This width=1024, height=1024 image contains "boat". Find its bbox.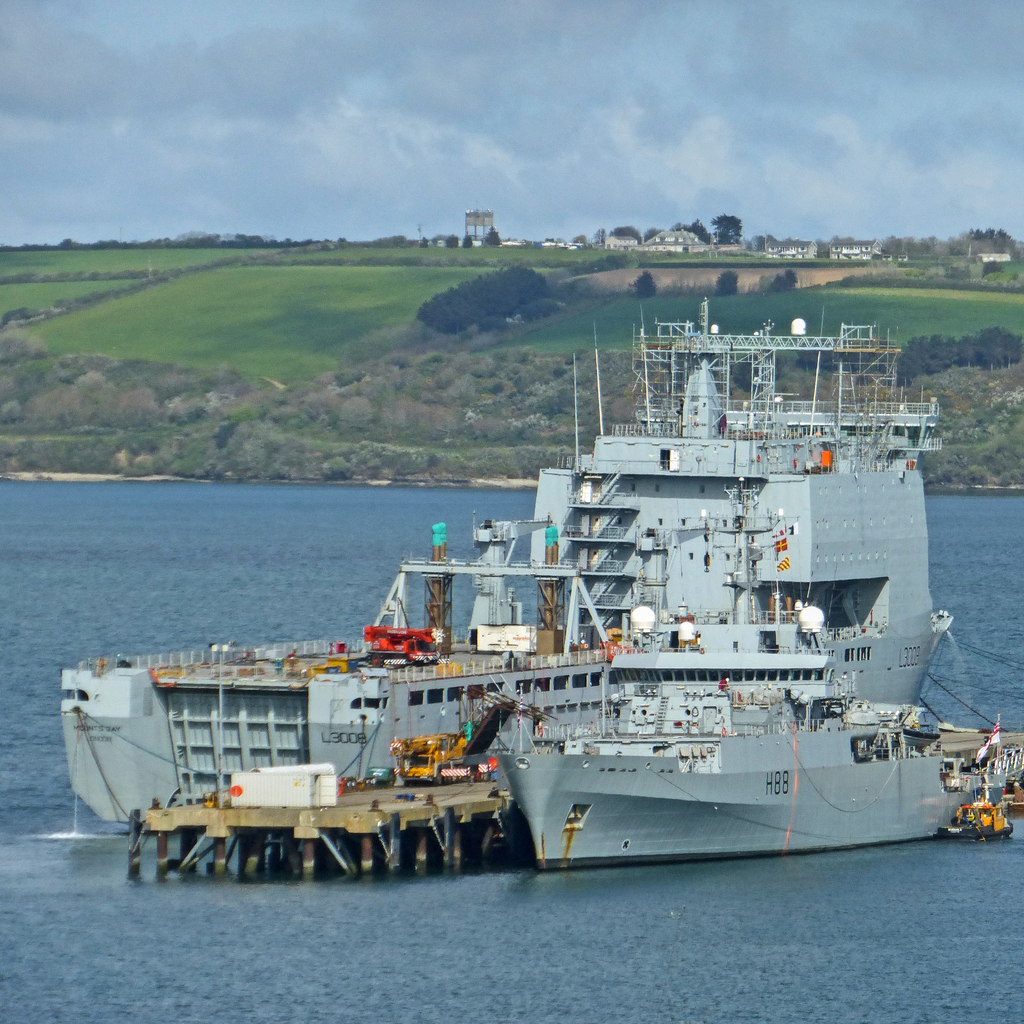
244,274,1023,886.
